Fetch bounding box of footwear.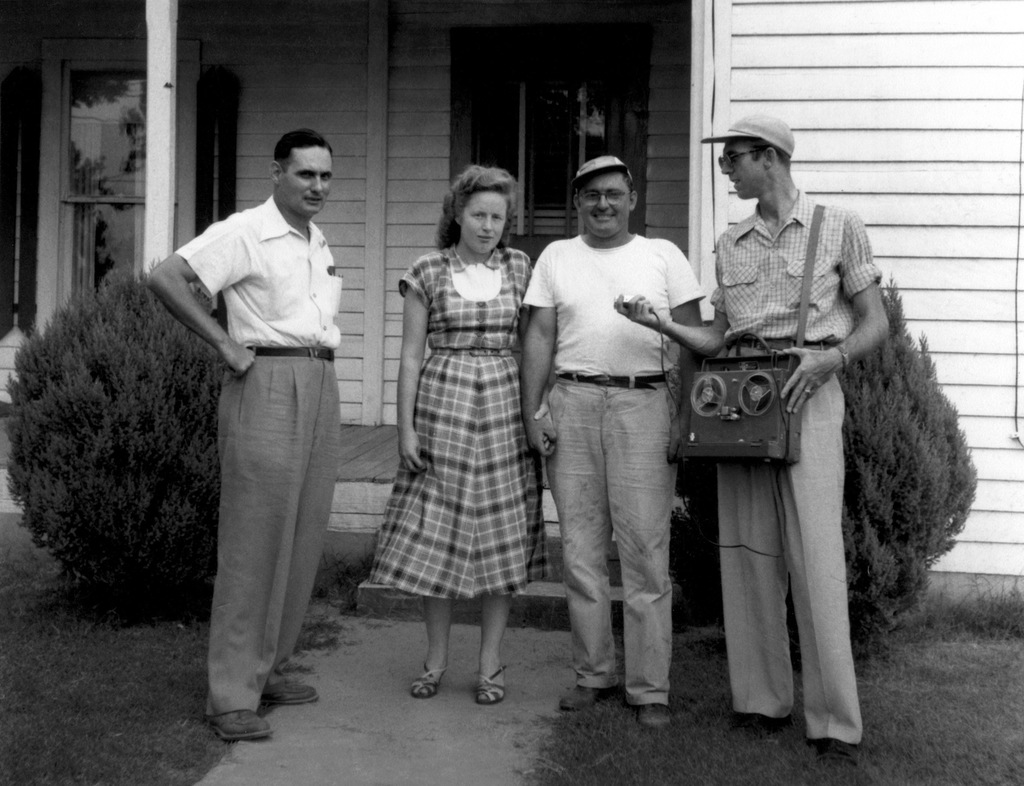
Bbox: [x1=637, y1=703, x2=672, y2=731].
